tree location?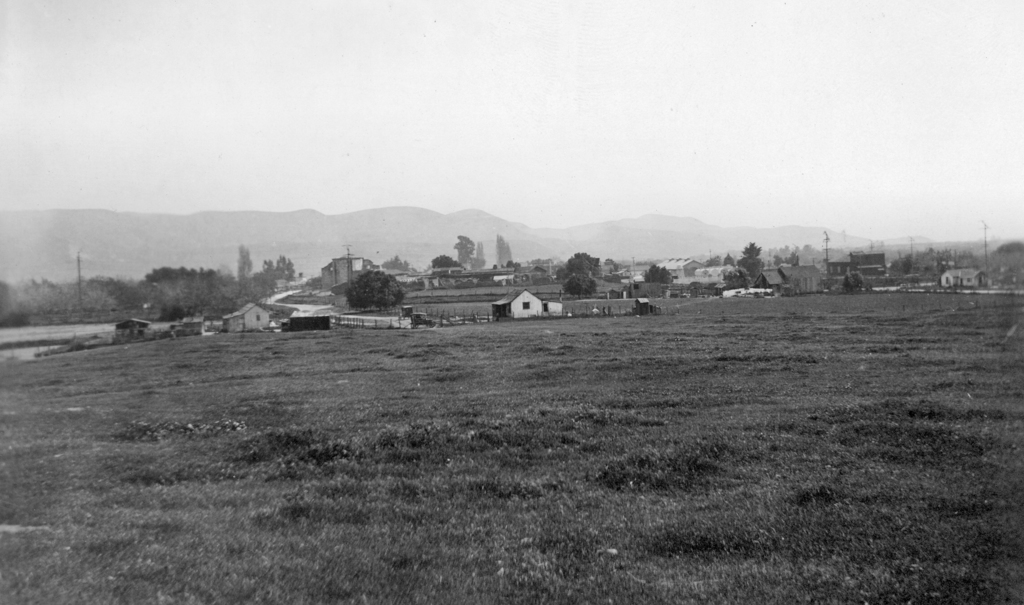
pyautogui.locateOnScreen(471, 240, 488, 269)
